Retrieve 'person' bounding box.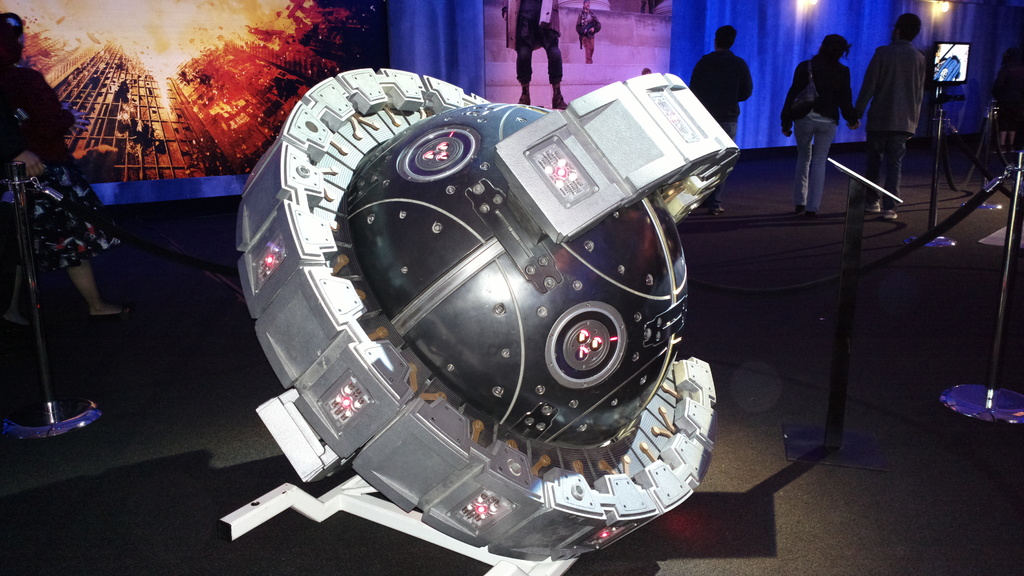
Bounding box: crop(575, 0, 600, 68).
